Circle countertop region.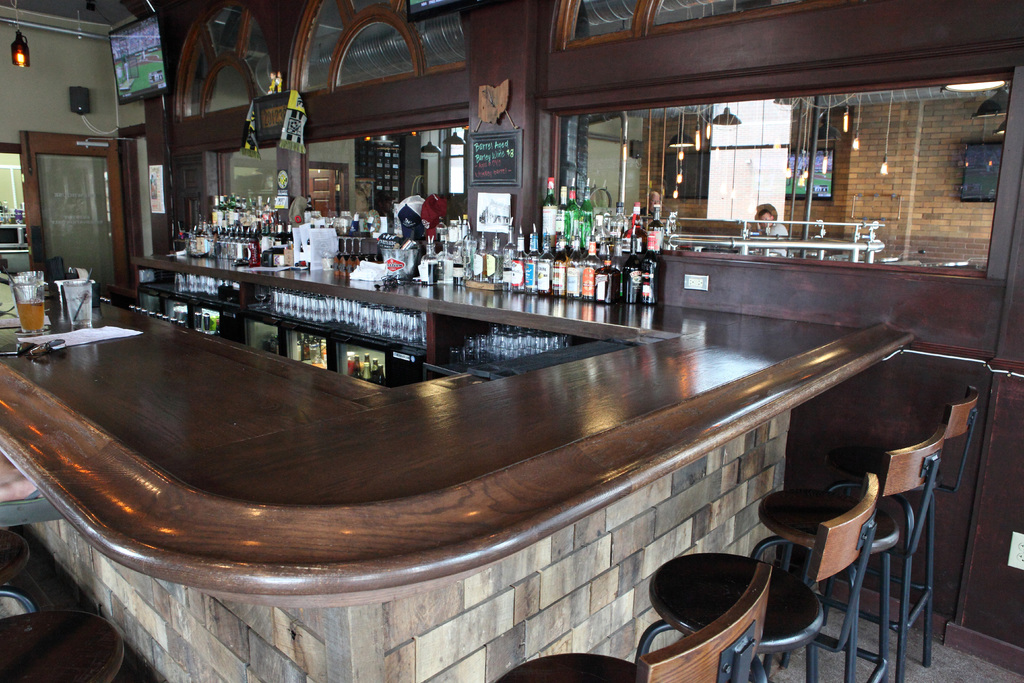
Region: x1=0 y1=243 x2=914 y2=682.
